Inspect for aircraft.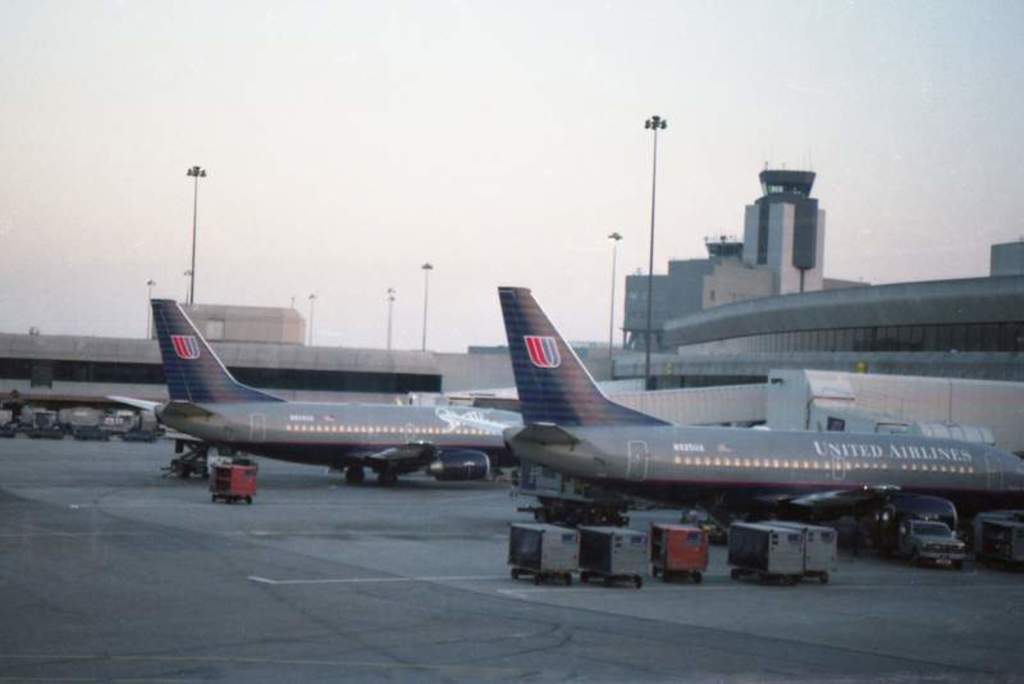
Inspection: {"left": 140, "top": 256, "right": 526, "bottom": 483}.
